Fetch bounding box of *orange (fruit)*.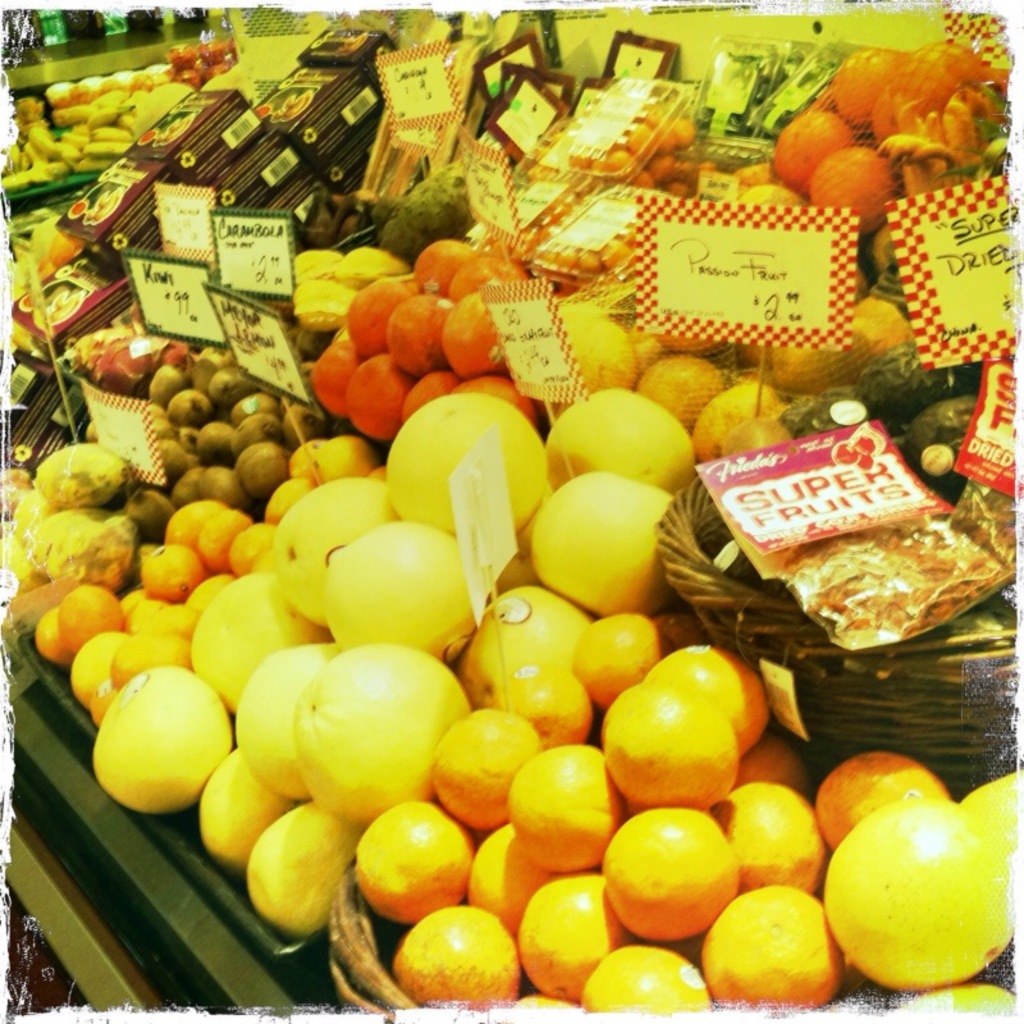
Bbox: [588, 956, 722, 1019].
